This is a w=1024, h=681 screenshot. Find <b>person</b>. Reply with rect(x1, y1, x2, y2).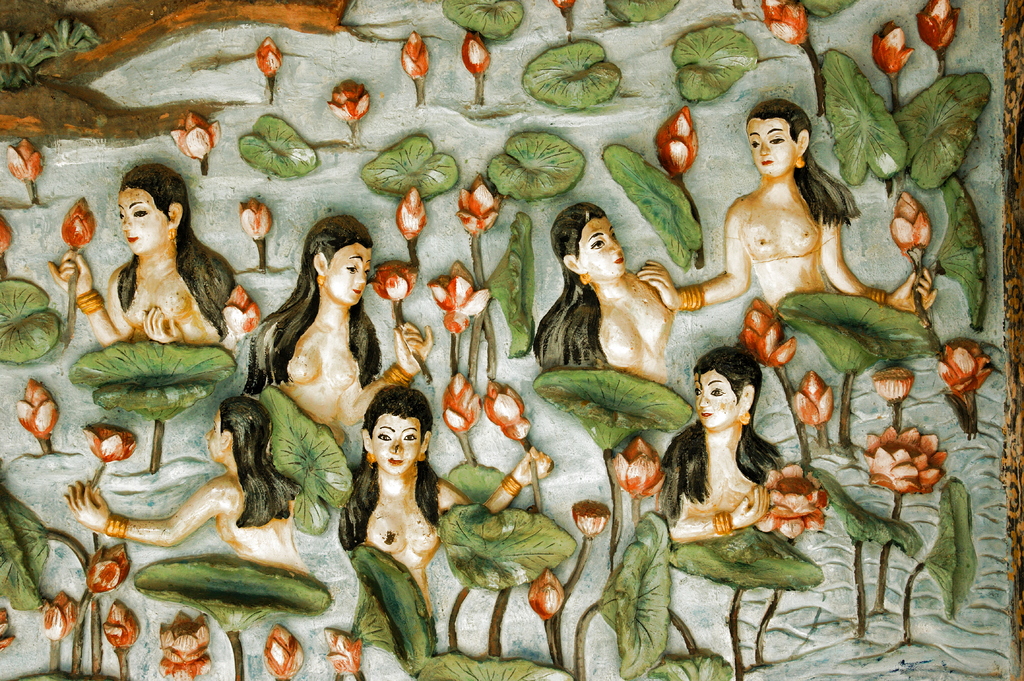
rect(235, 205, 436, 437).
